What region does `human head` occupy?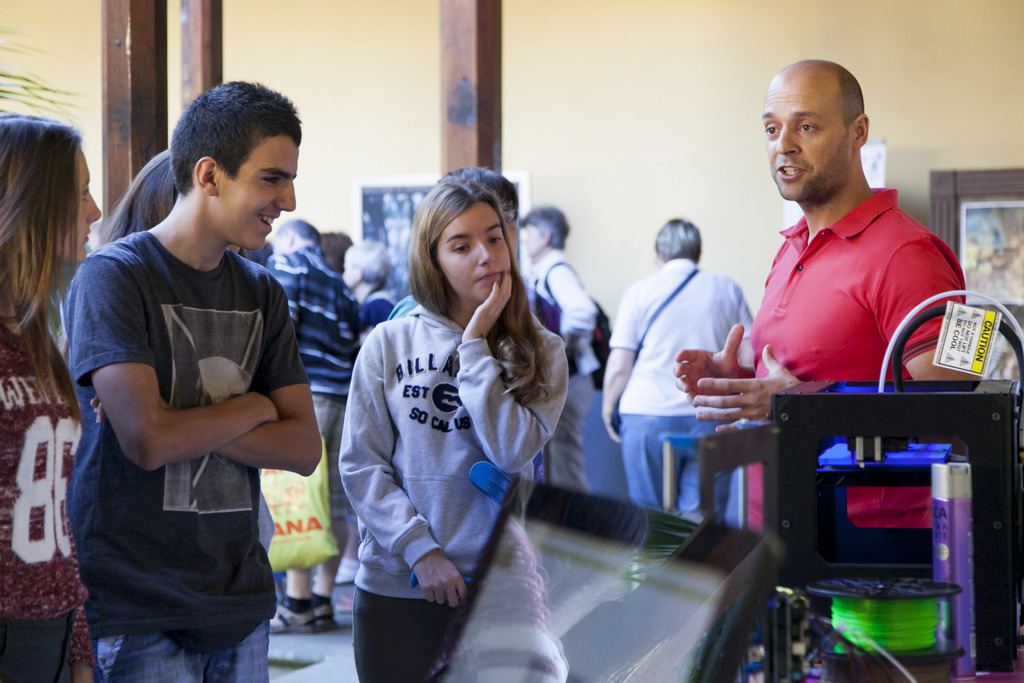
bbox=(518, 207, 572, 260).
